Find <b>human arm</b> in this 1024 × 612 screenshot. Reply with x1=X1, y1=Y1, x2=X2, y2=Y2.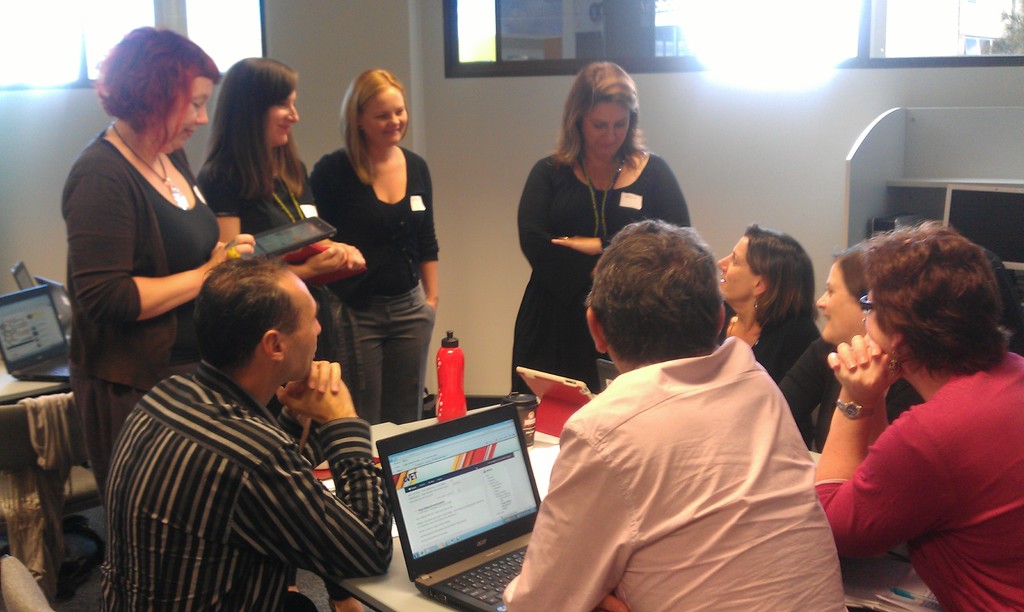
x1=822, y1=325, x2=890, y2=373.
